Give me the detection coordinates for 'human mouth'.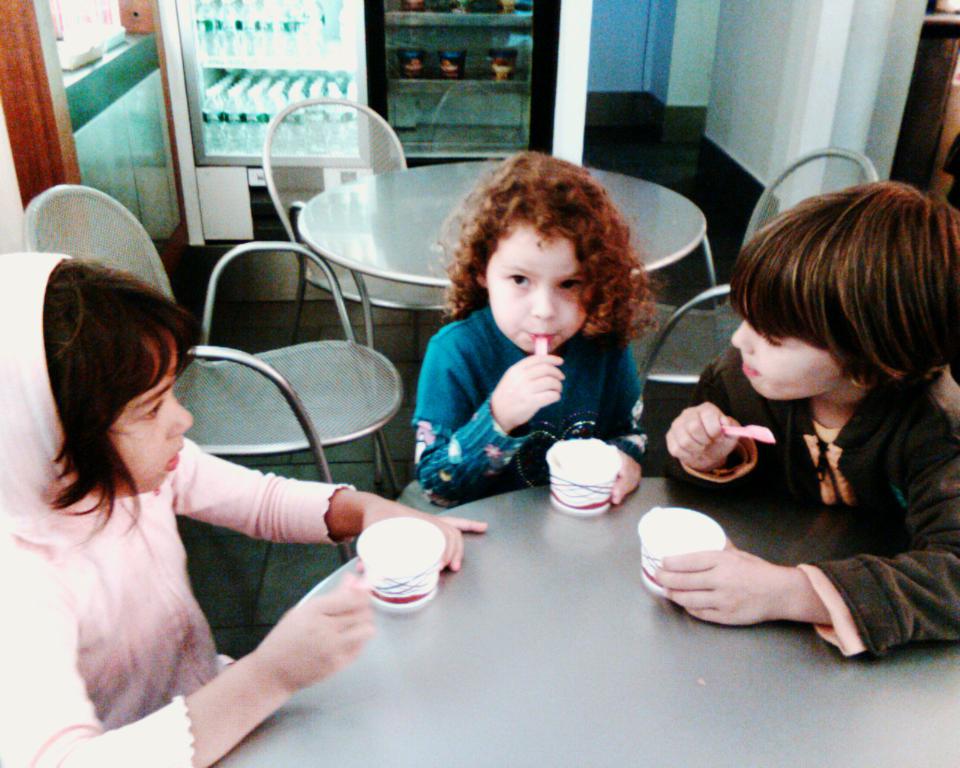
529/323/557/343.
